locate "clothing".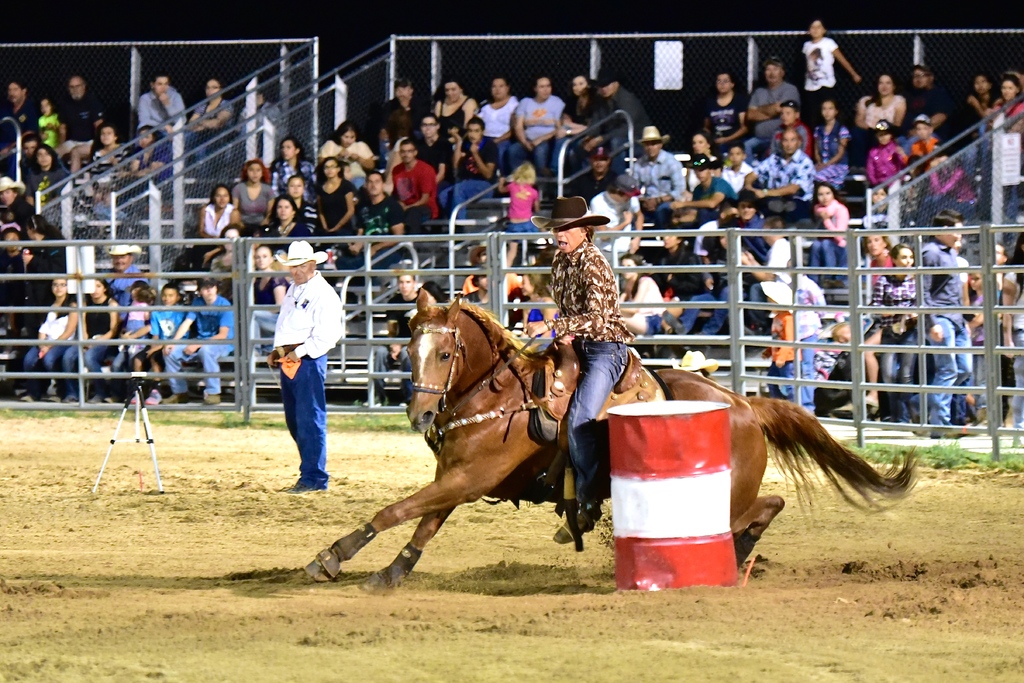
Bounding box: Rect(510, 188, 545, 240).
